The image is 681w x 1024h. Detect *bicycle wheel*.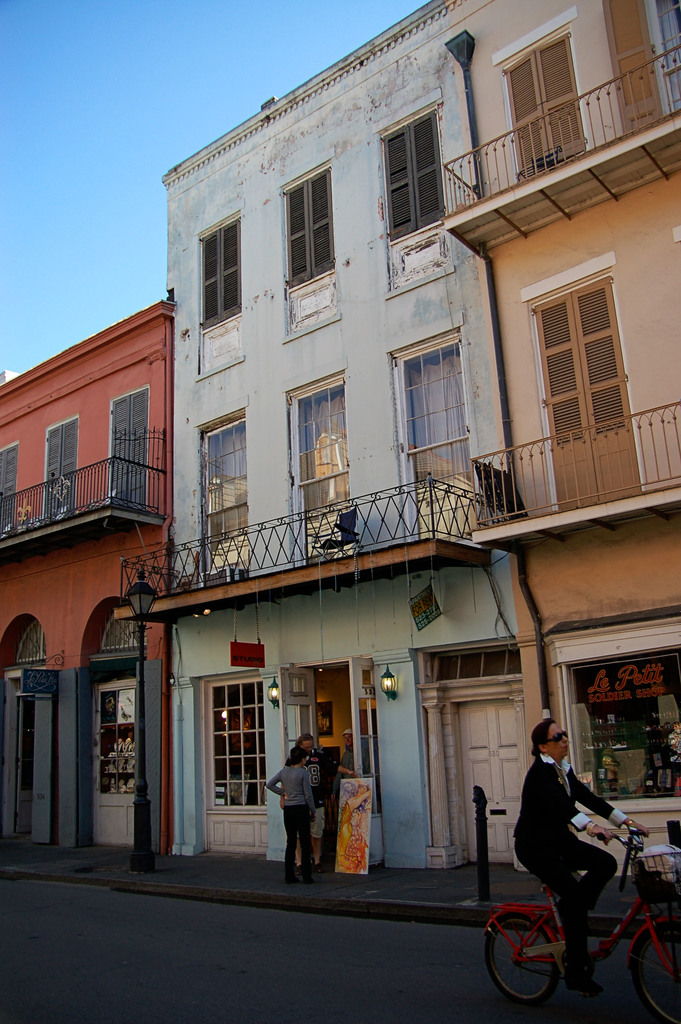
Detection: [634, 918, 680, 1023].
